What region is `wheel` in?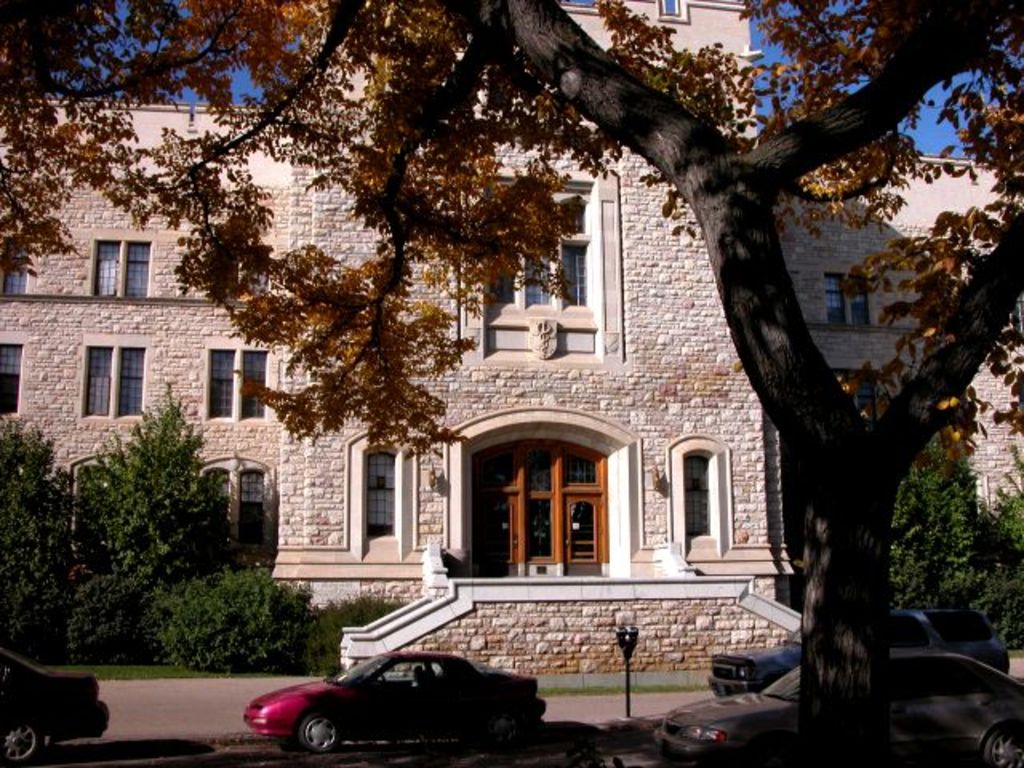
{"x1": 302, "y1": 717, "x2": 339, "y2": 754}.
